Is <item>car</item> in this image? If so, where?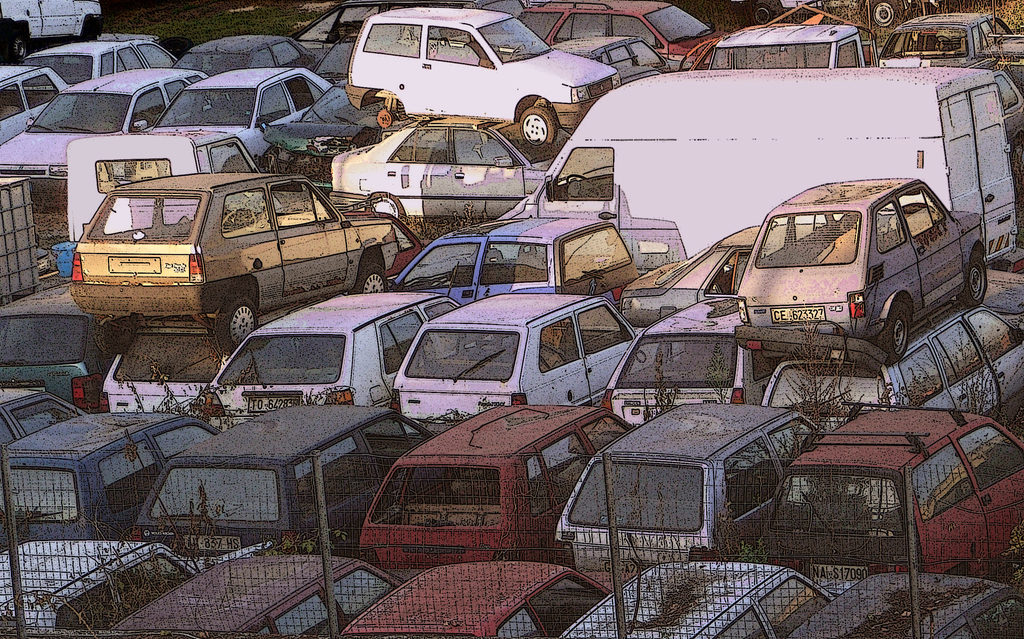
Yes, at BBox(180, 33, 323, 78).
